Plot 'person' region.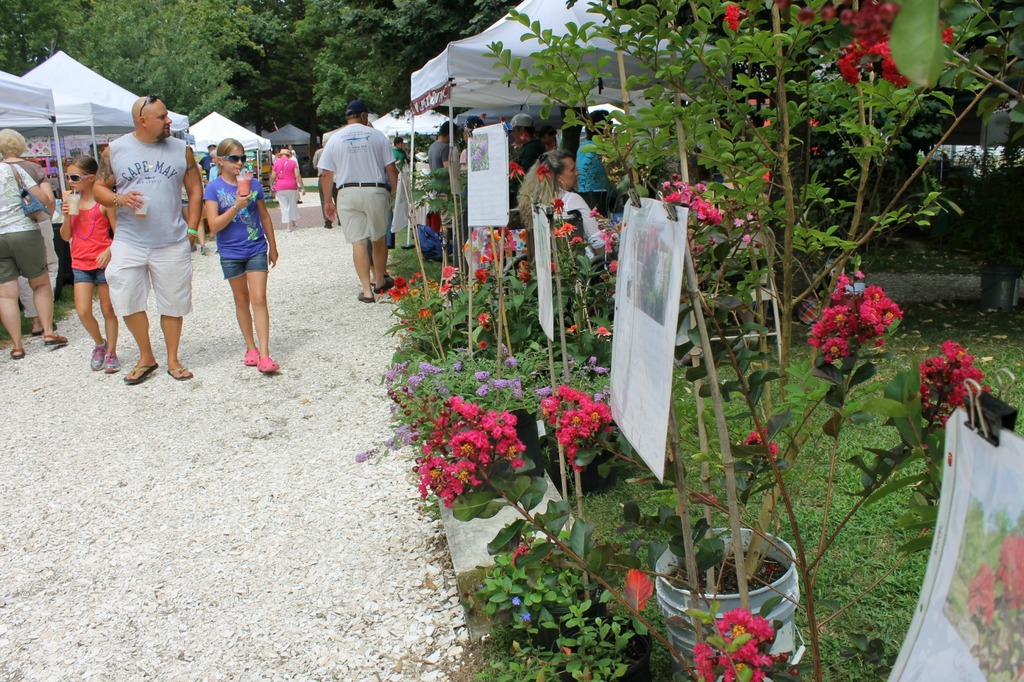
Plotted at bbox=(573, 110, 610, 216).
